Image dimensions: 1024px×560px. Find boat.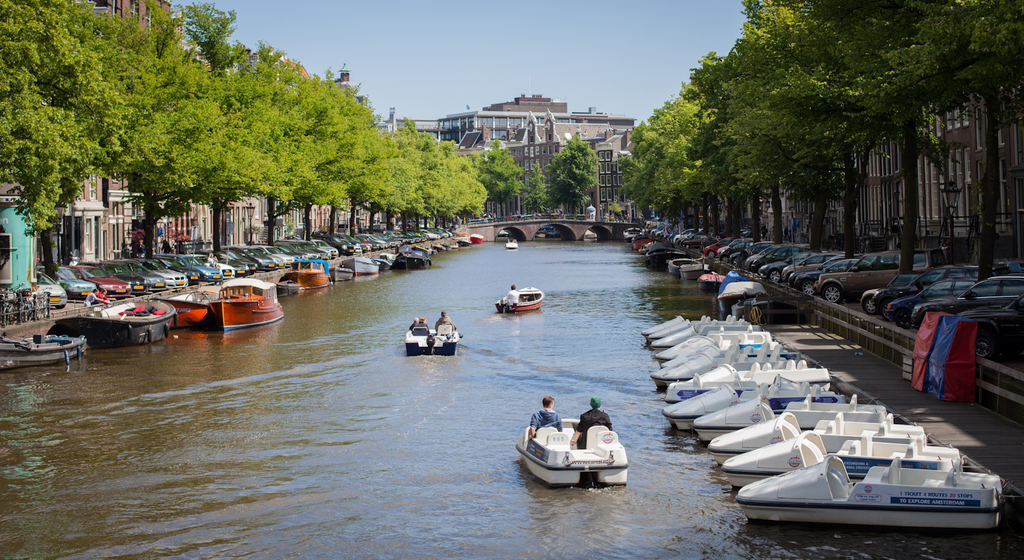
left=406, top=321, right=460, bottom=355.
